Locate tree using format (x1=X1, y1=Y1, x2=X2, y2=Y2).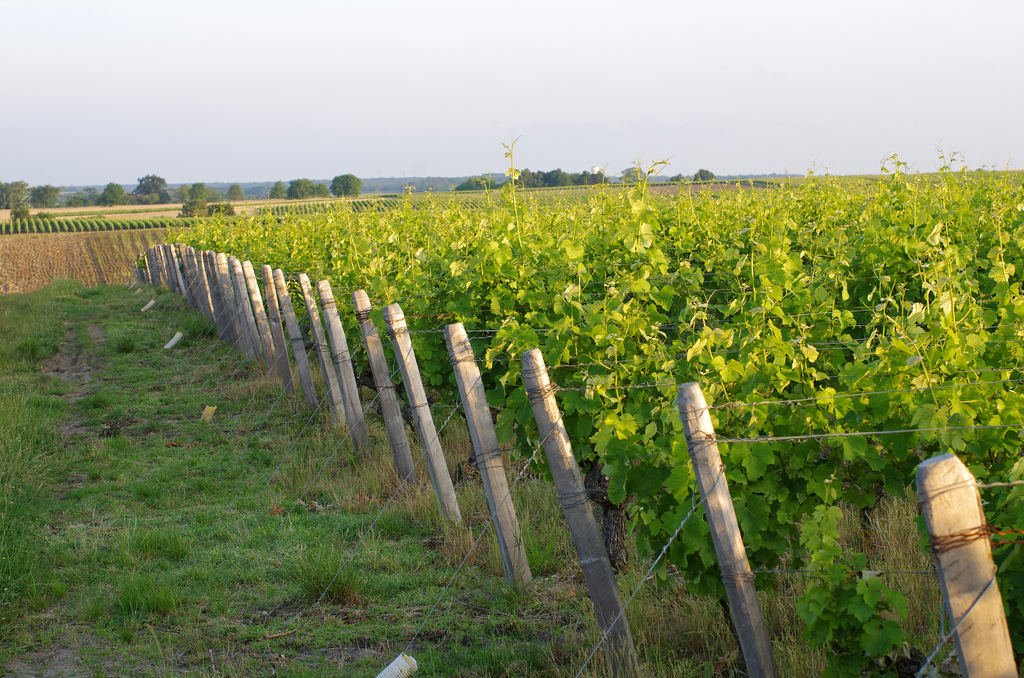
(x1=547, y1=167, x2=569, y2=186).
